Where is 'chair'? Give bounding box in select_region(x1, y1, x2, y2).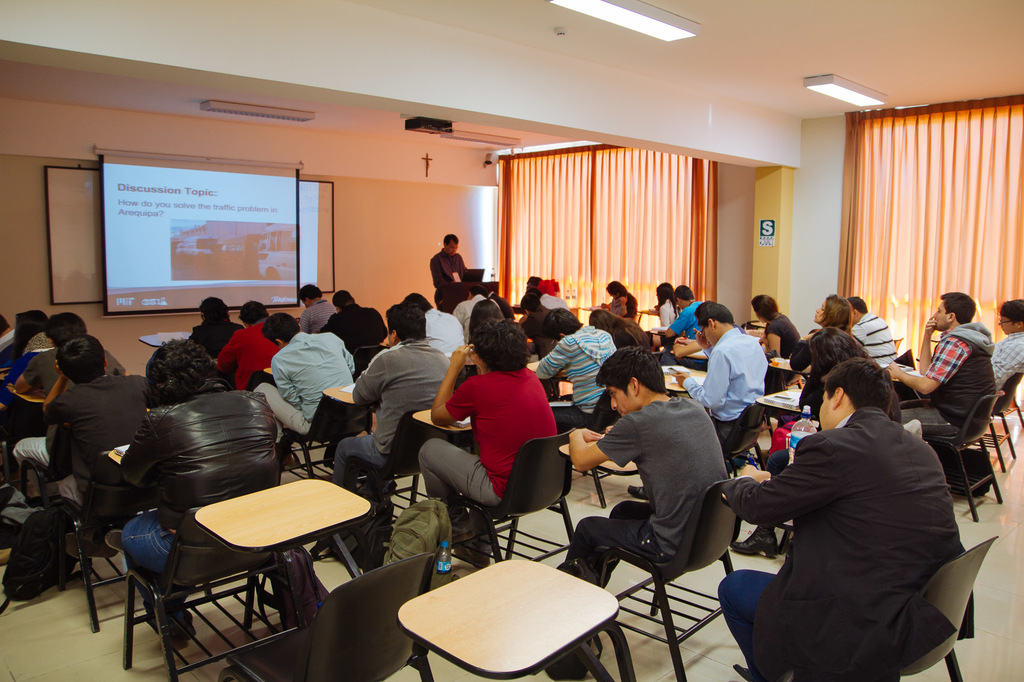
select_region(54, 433, 165, 637).
